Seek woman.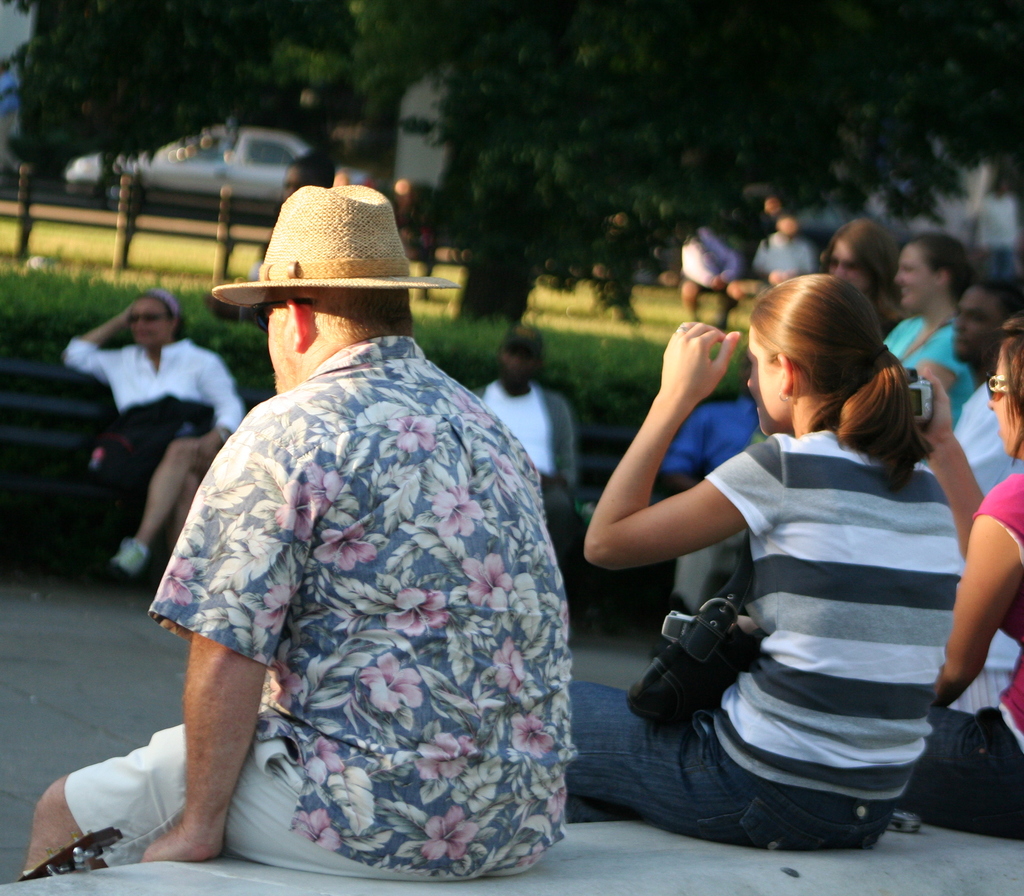
bbox=[63, 291, 246, 584].
